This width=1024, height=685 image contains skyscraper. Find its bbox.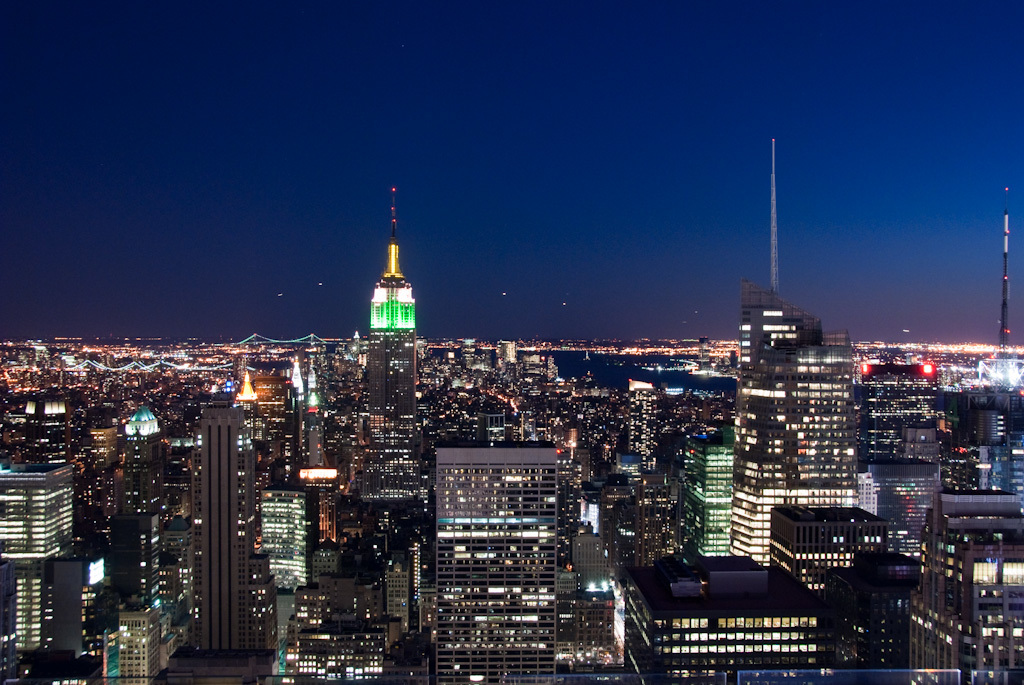
[left=31, top=381, right=74, bottom=477].
